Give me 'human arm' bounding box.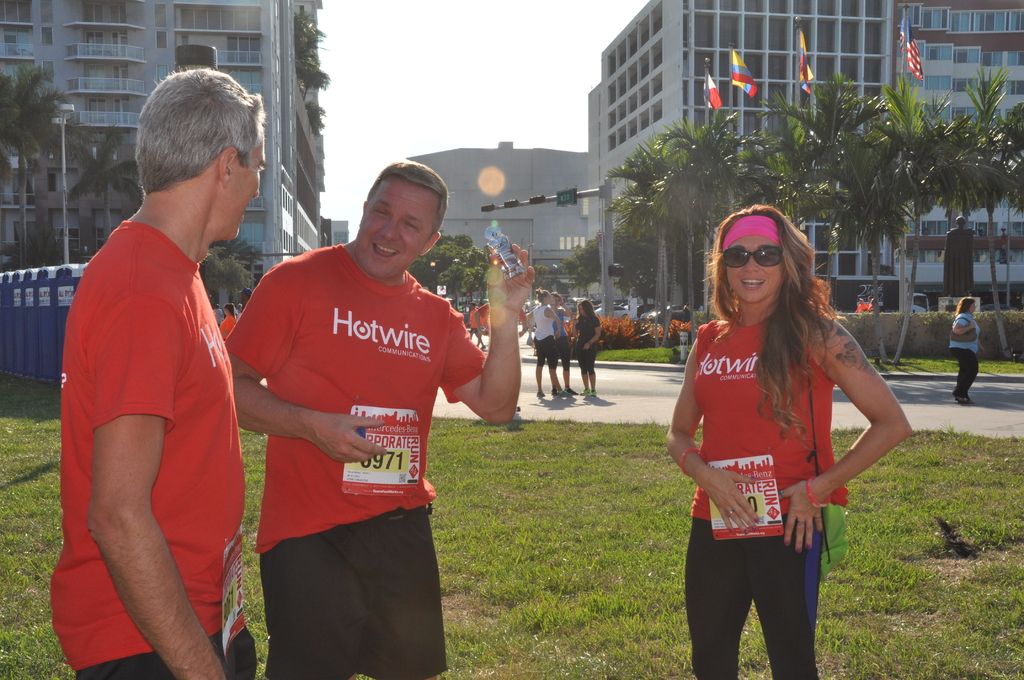
pyautogui.locateOnScreen(83, 298, 225, 679).
